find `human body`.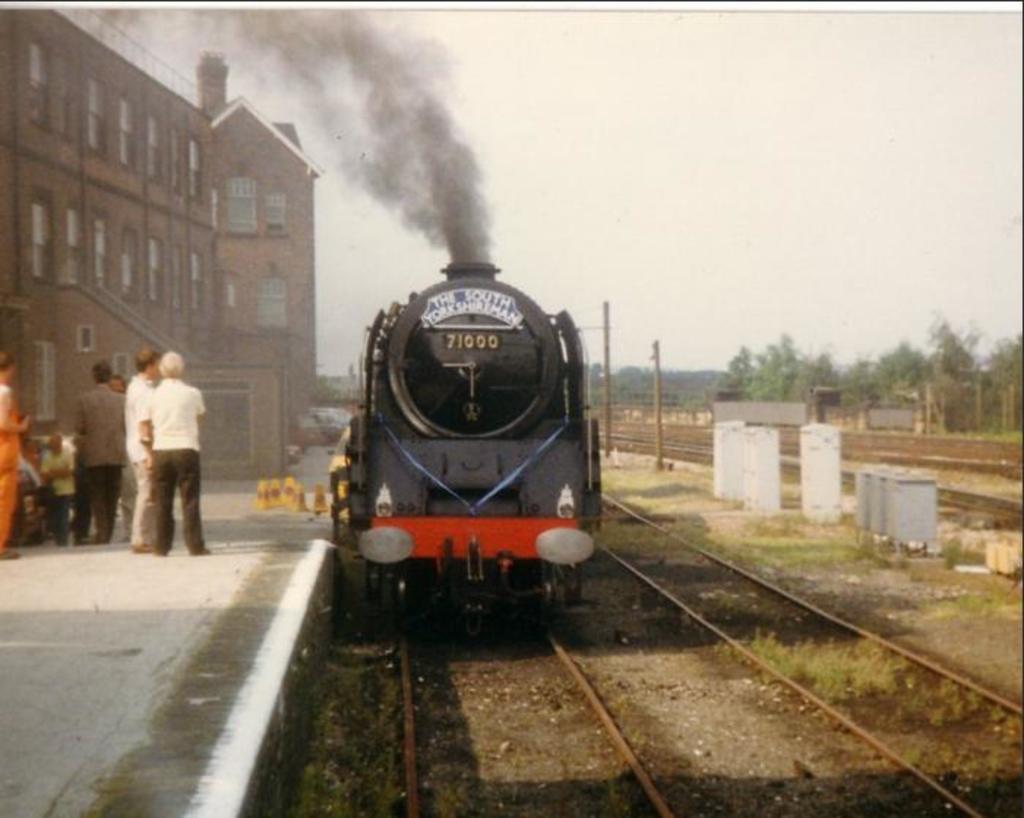
x1=121, y1=350, x2=168, y2=540.
